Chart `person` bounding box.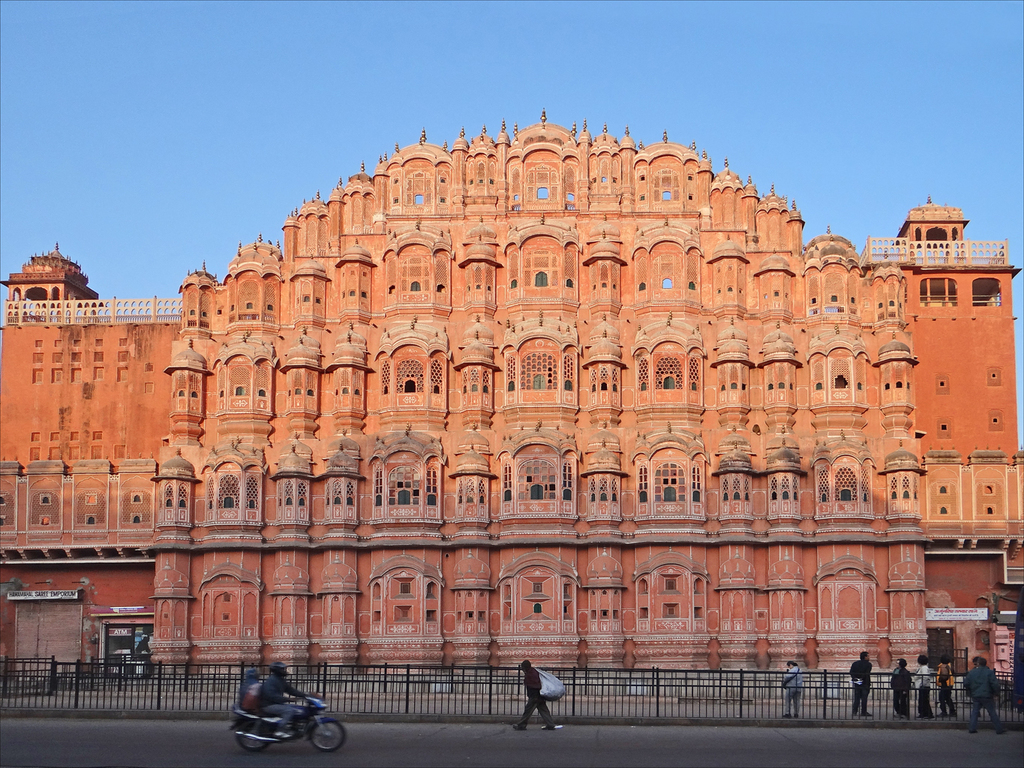
Charted: {"left": 914, "top": 651, "right": 933, "bottom": 711}.
